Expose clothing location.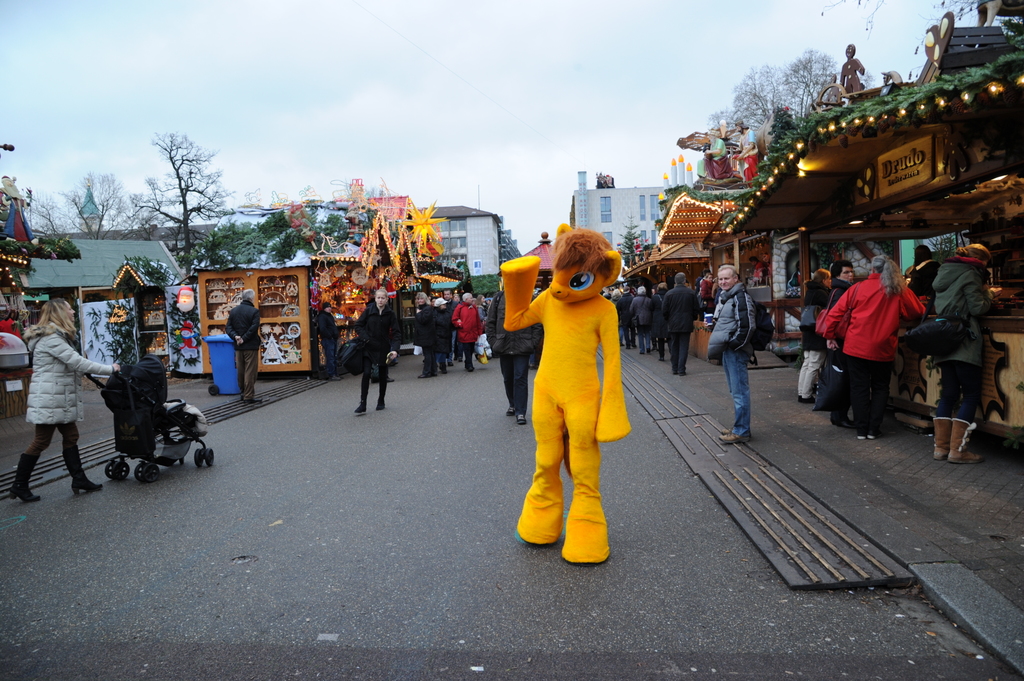
Exposed at [left=927, top=253, right=996, bottom=424].
